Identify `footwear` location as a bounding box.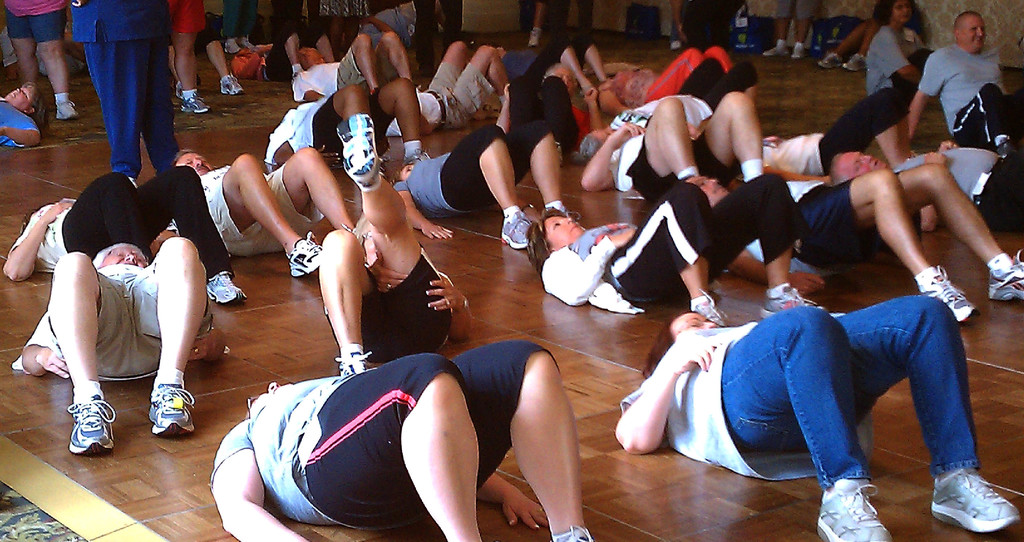
(left=759, top=282, right=831, bottom=315).
